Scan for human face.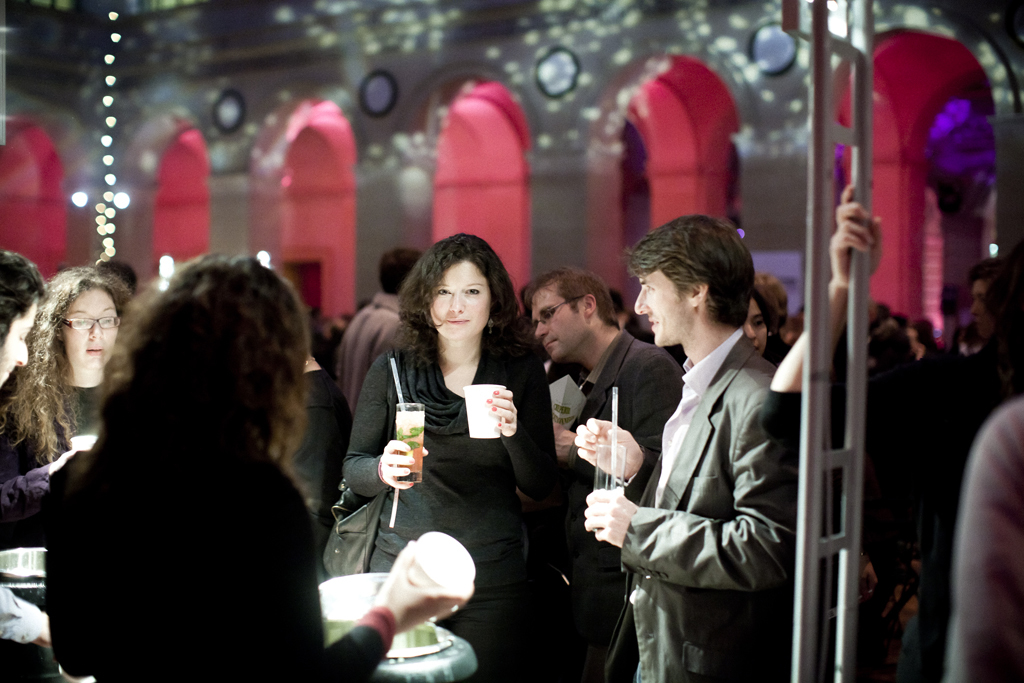
Scan result: (x1=629, y1=266, x2=696, y2=352).
